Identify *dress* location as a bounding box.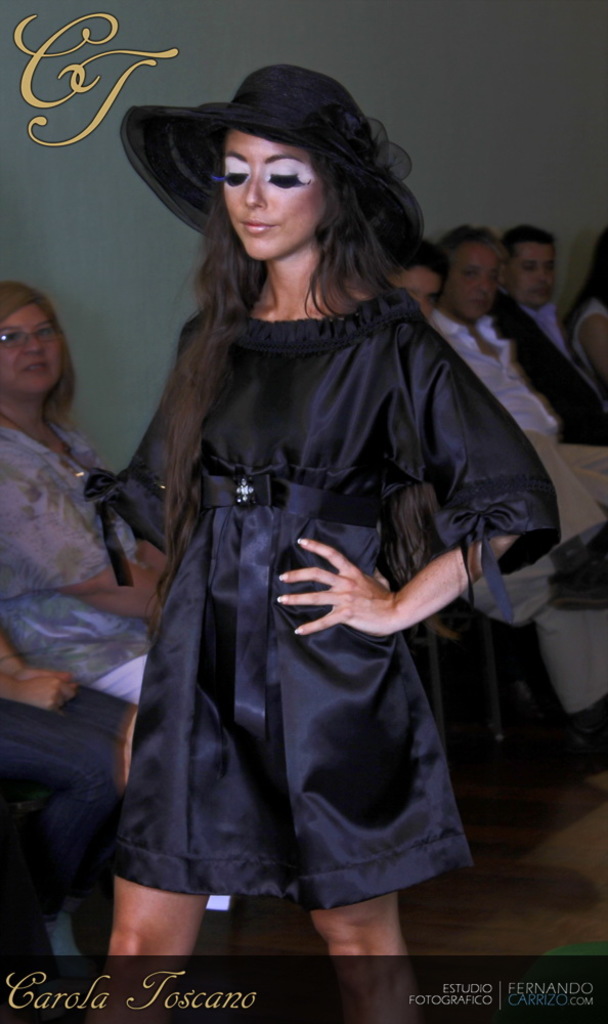
bbox(0, 403, 180, 695).
